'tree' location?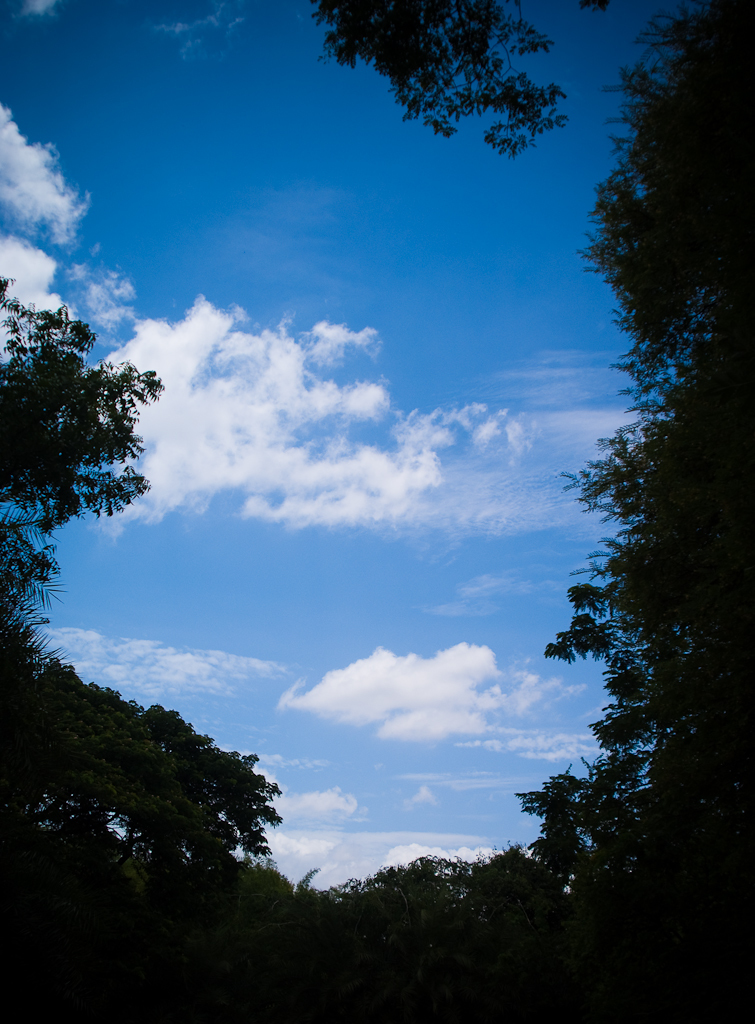
<region>314, 0, 566, 161</region>
